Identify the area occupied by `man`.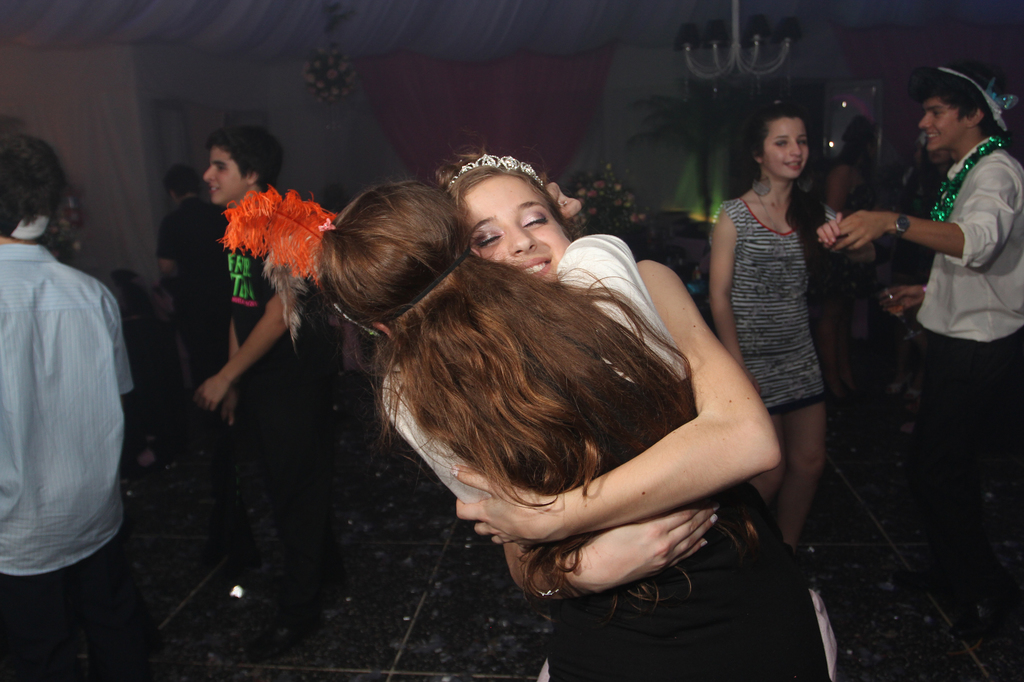
Area: locate(195, 123, 346, 654).
